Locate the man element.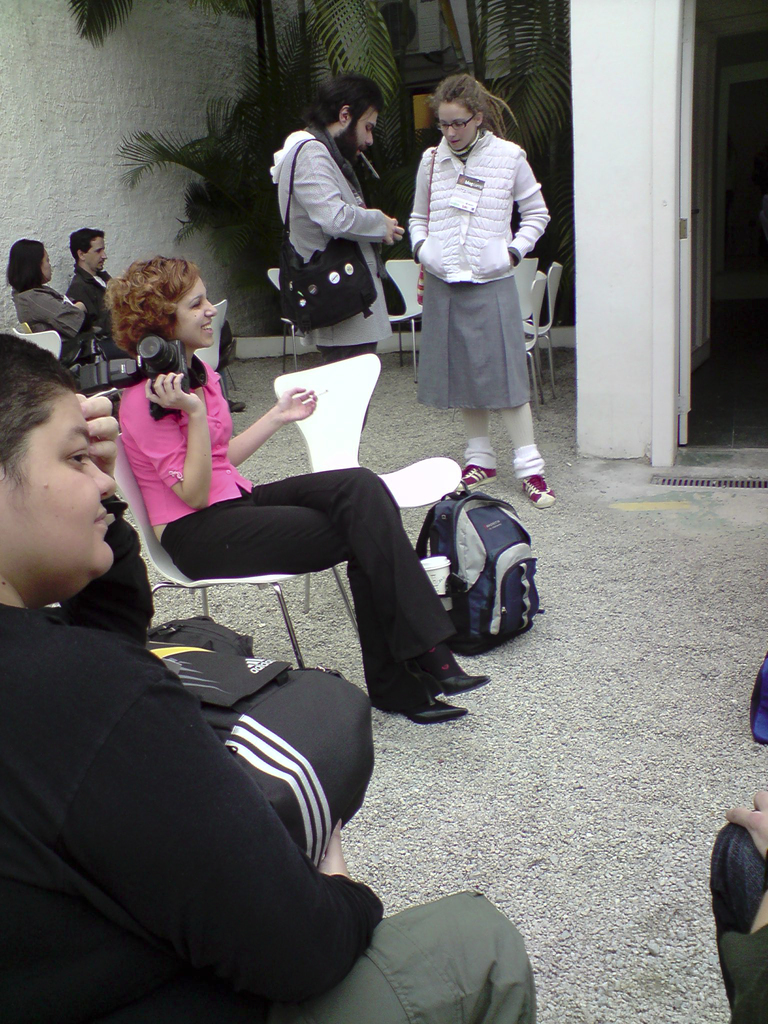
Element bbox: pyautogui.locateOnScreen(70, 225, 117, 323).
